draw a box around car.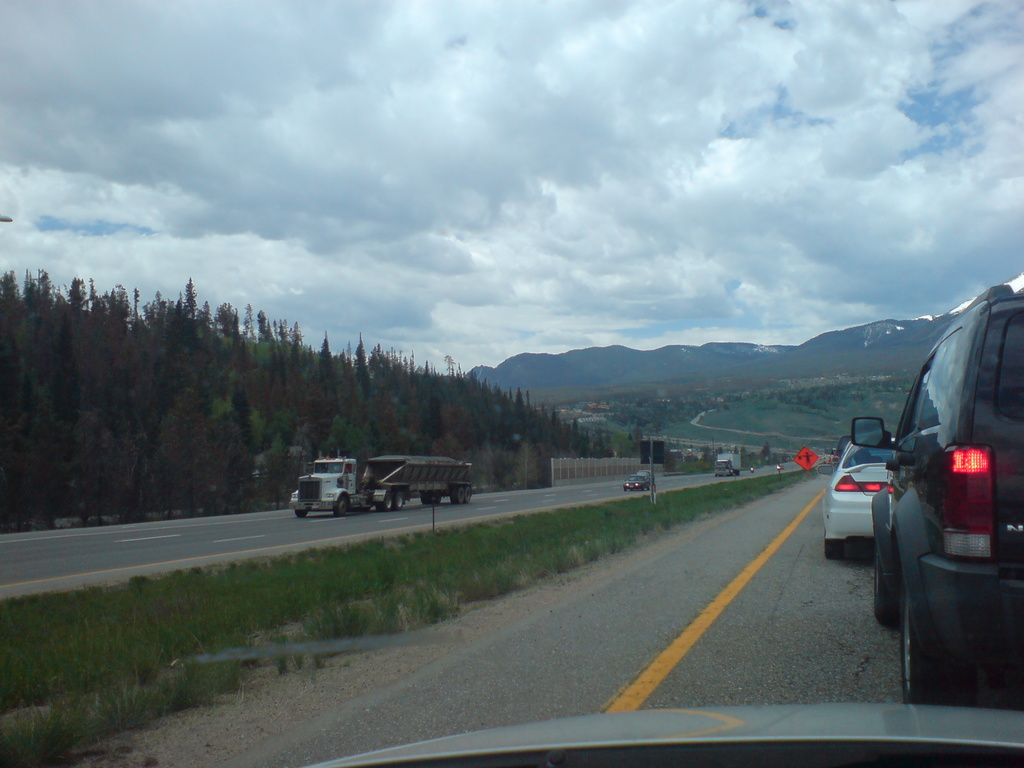
bbox=(849, 288, 1023, 689).
